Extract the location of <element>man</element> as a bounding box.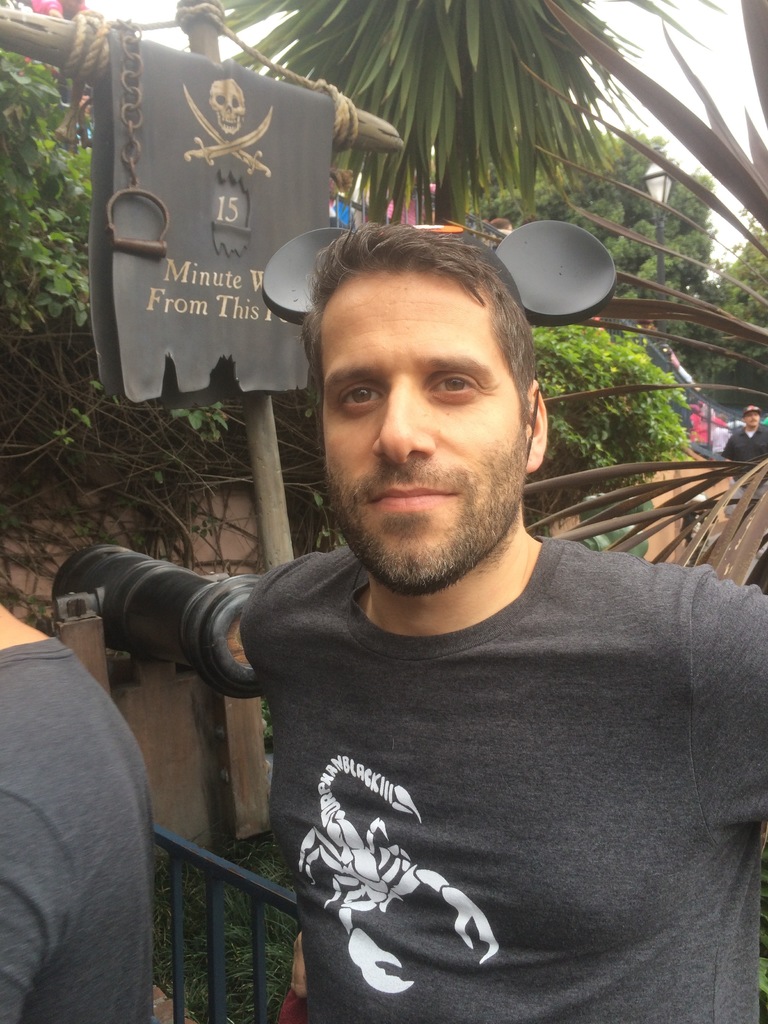
0,597,173,1023.
